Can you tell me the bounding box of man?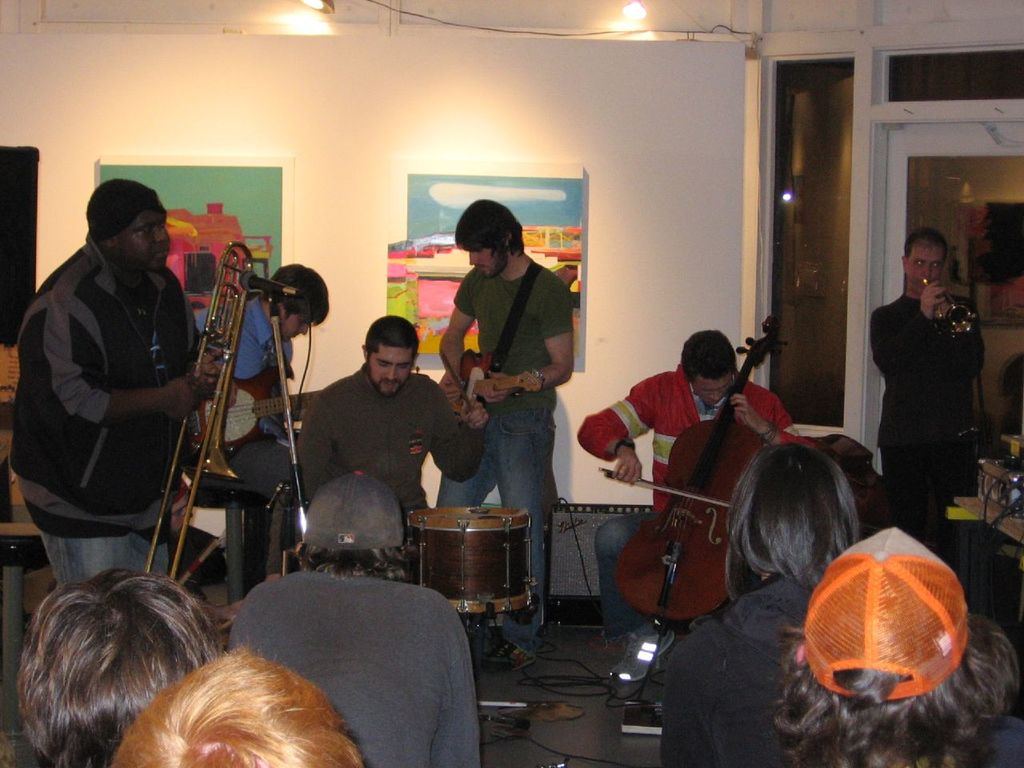
229/470/479/767.
